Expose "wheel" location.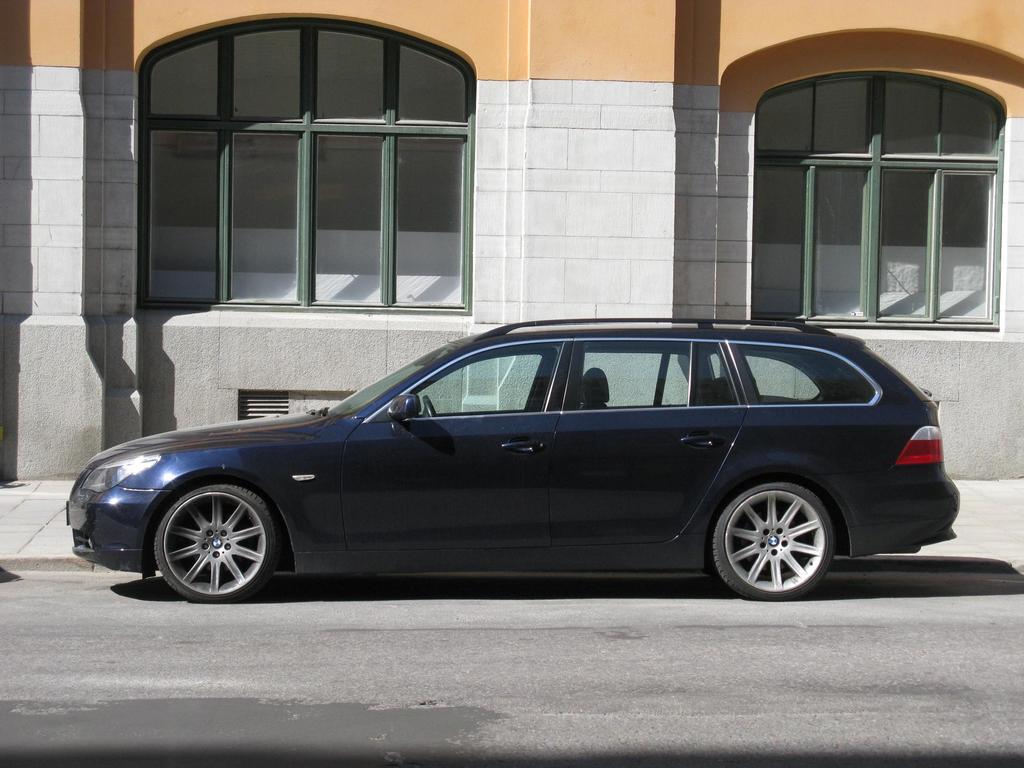
Exposed at locate(143, 483, 271, 591).
